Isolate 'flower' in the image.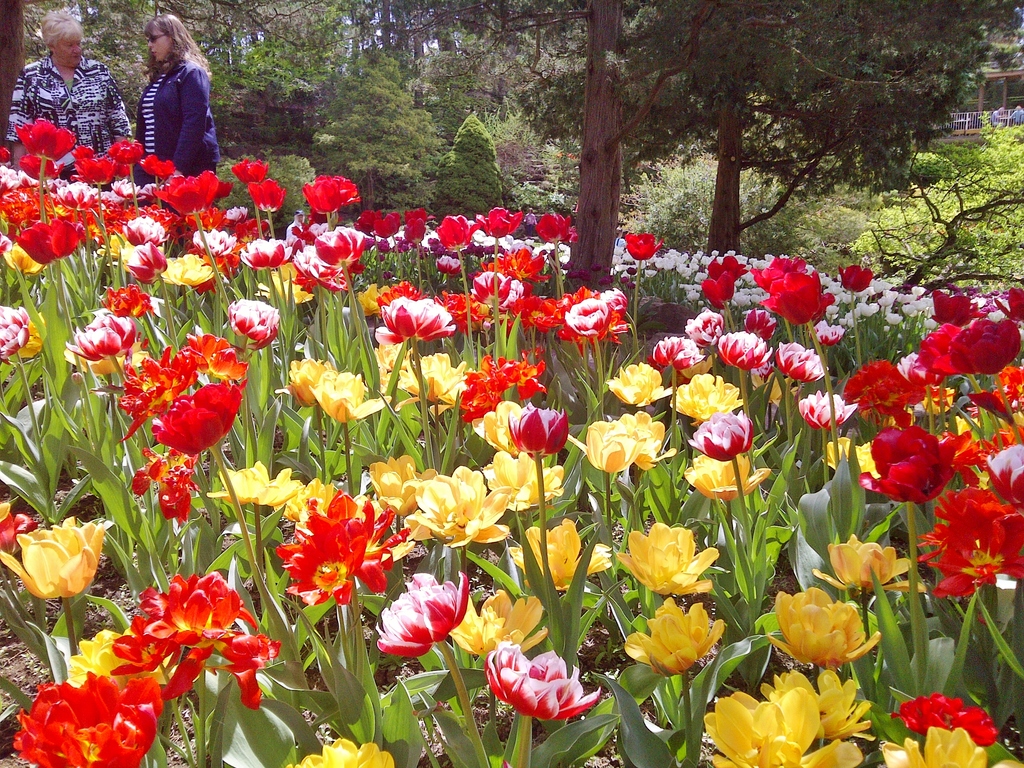
Isolated region: Rect(111, 280, 154, 321).
